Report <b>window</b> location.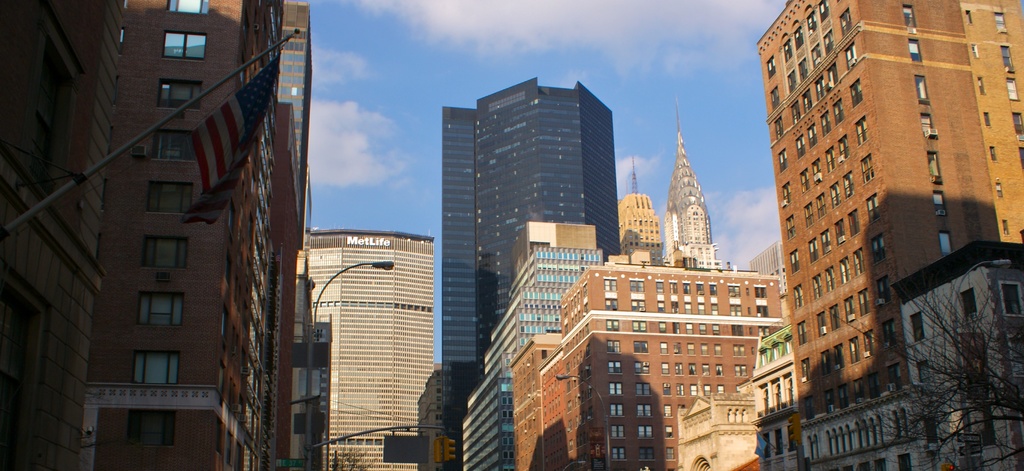
Report: [972, 45, 976, 61].
